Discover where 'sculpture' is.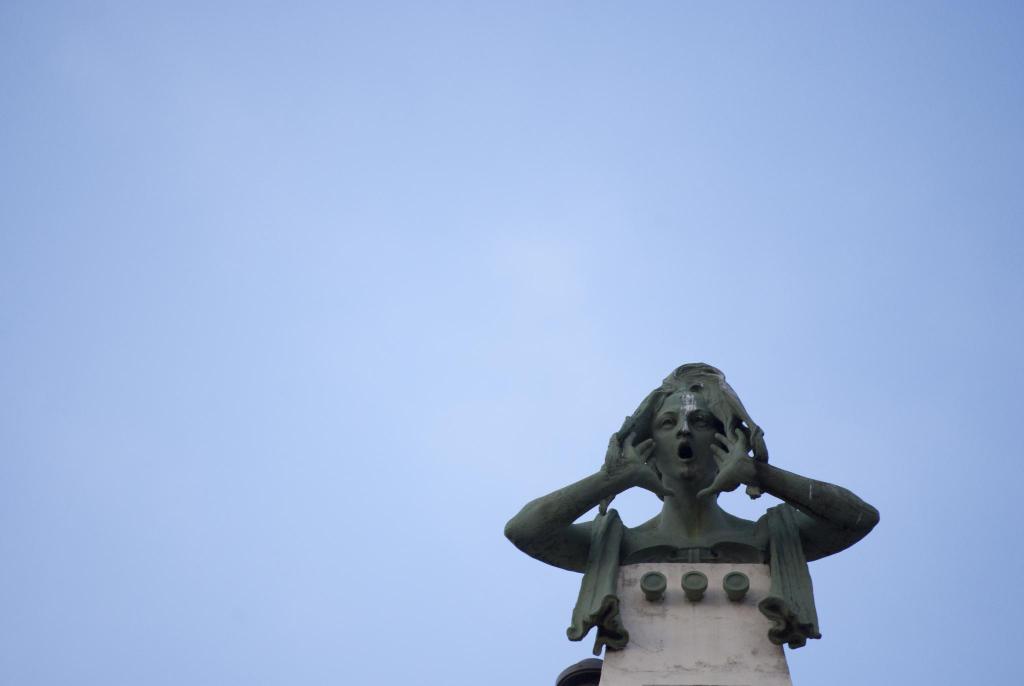
Discovered at BBox(502, 352, 886, 657).
